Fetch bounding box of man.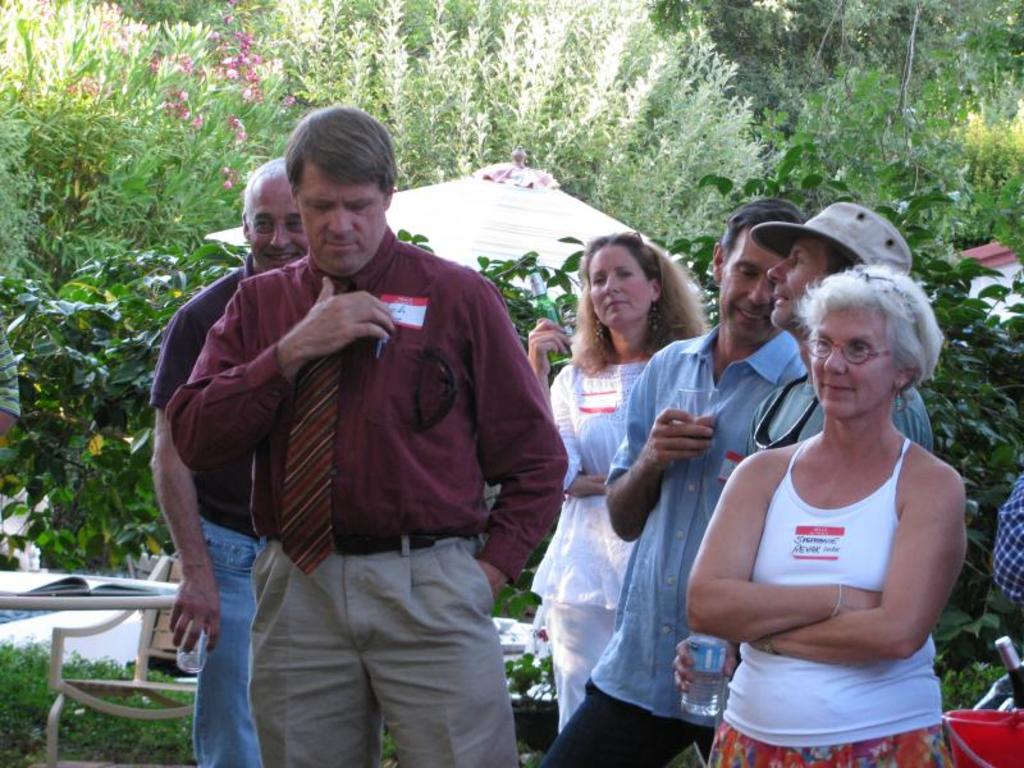
Bbox: crop(535, 189, 803, 767).
